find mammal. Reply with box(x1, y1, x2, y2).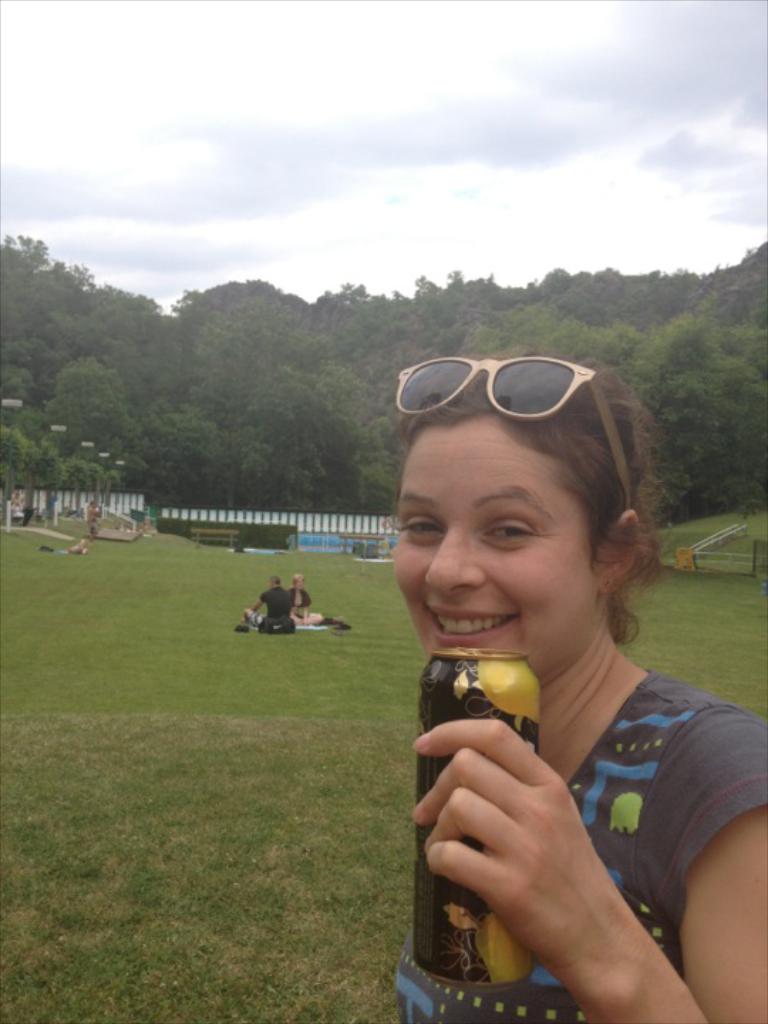
box(287, 575, 324, 624).
